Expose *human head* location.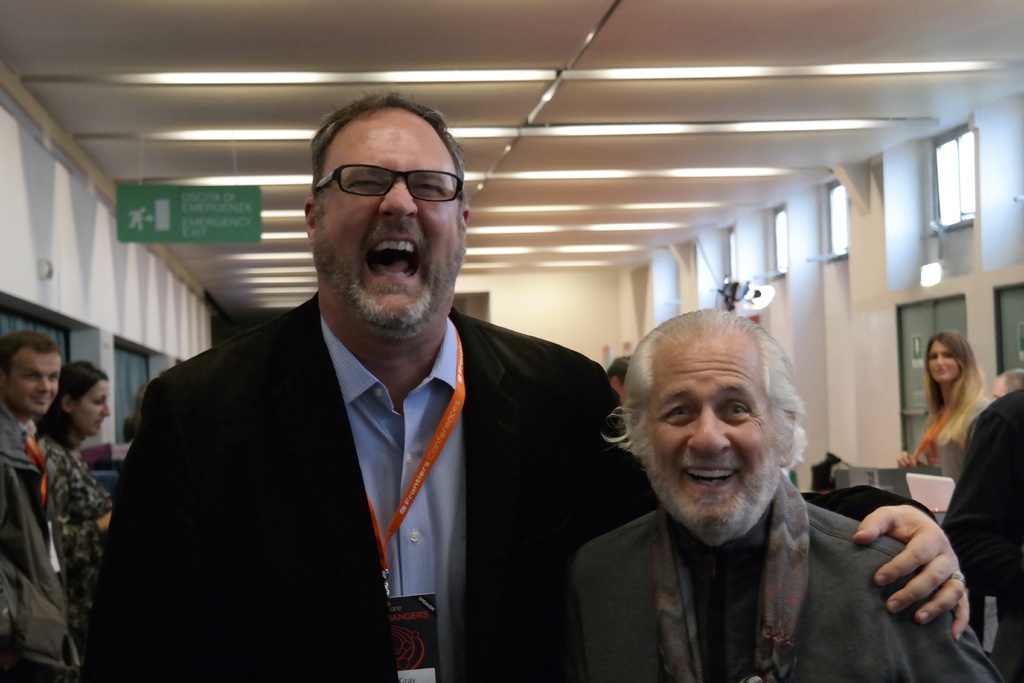
Exposed at box(629, 315, 819, 525).
